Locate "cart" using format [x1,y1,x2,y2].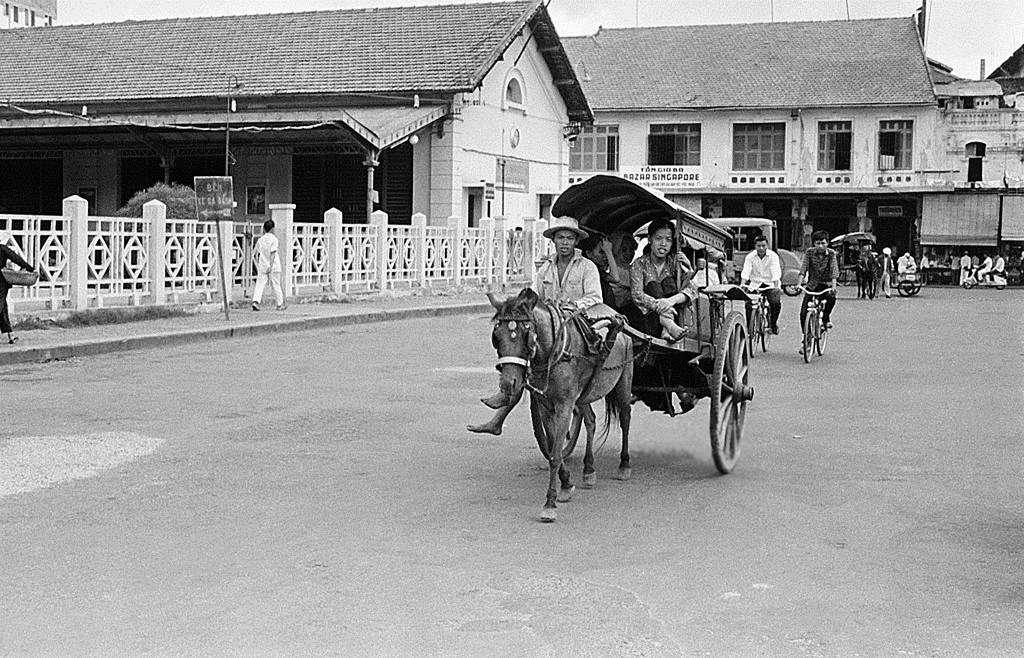
[530,170,754,471].
